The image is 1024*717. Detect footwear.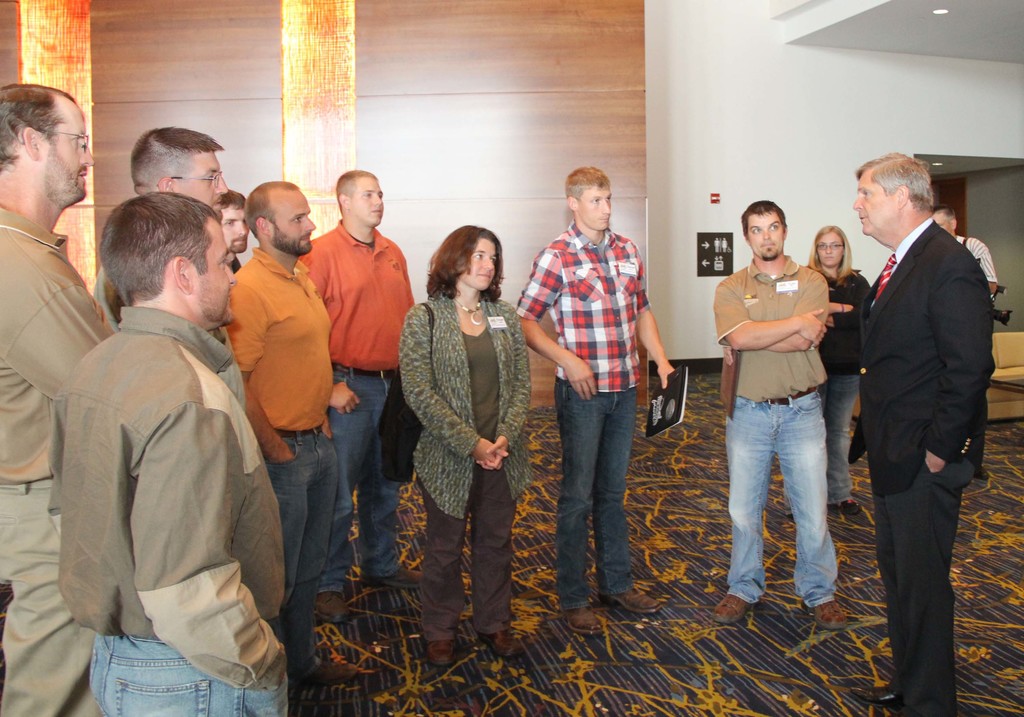
Detection: (x1=801, y1=597, x2=849, y2=631).
